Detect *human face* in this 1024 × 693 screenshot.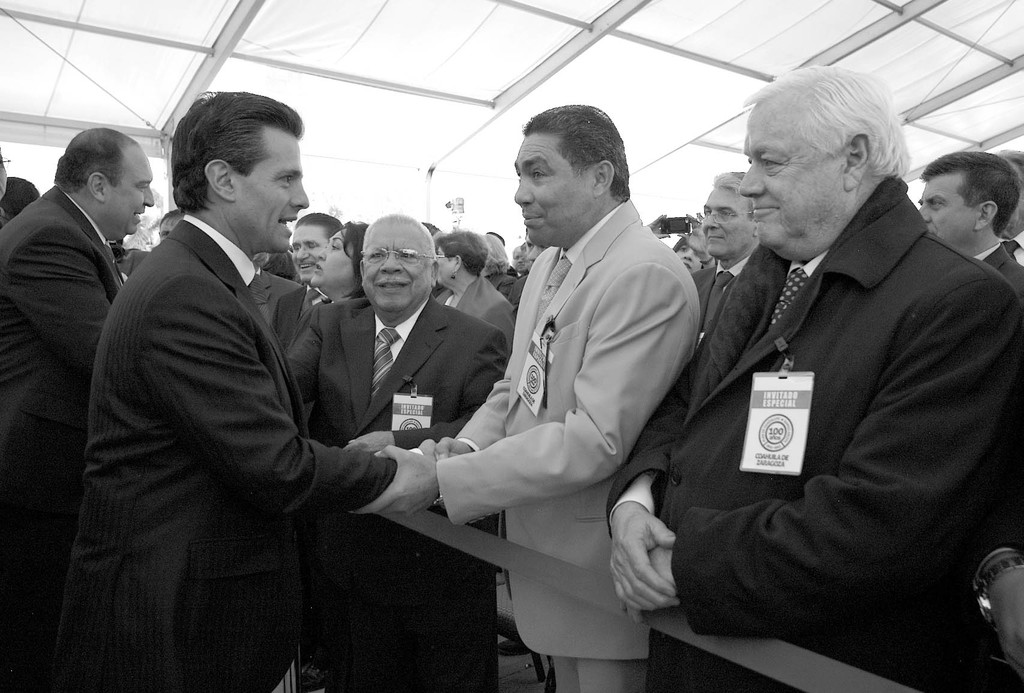
Detection: (292, 225, 328, 281).
